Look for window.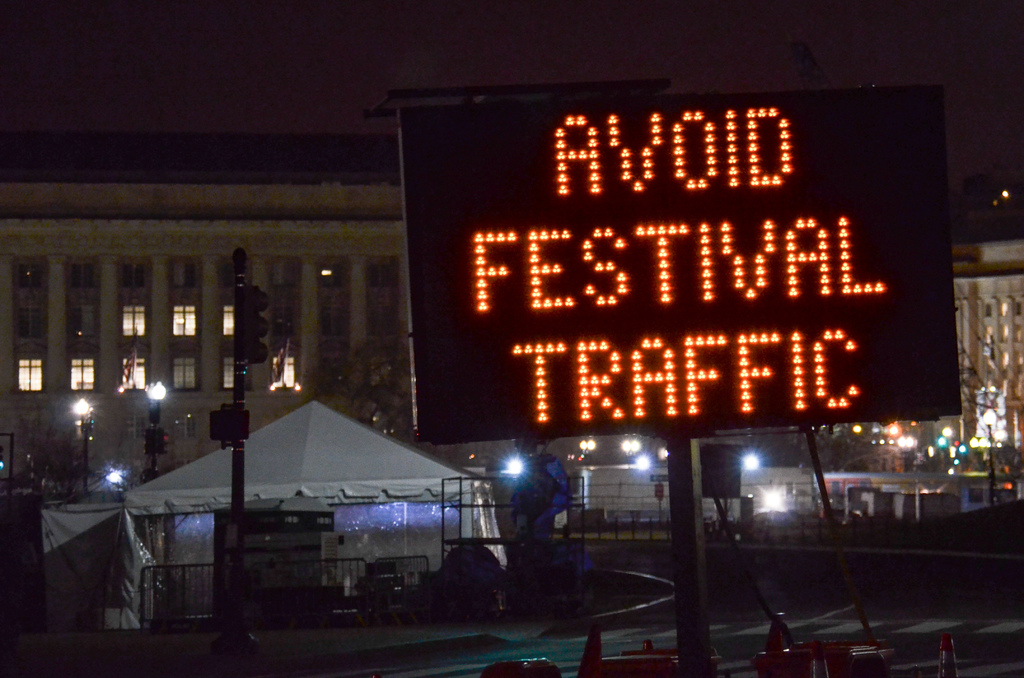
Found: [344,252,399,407].
